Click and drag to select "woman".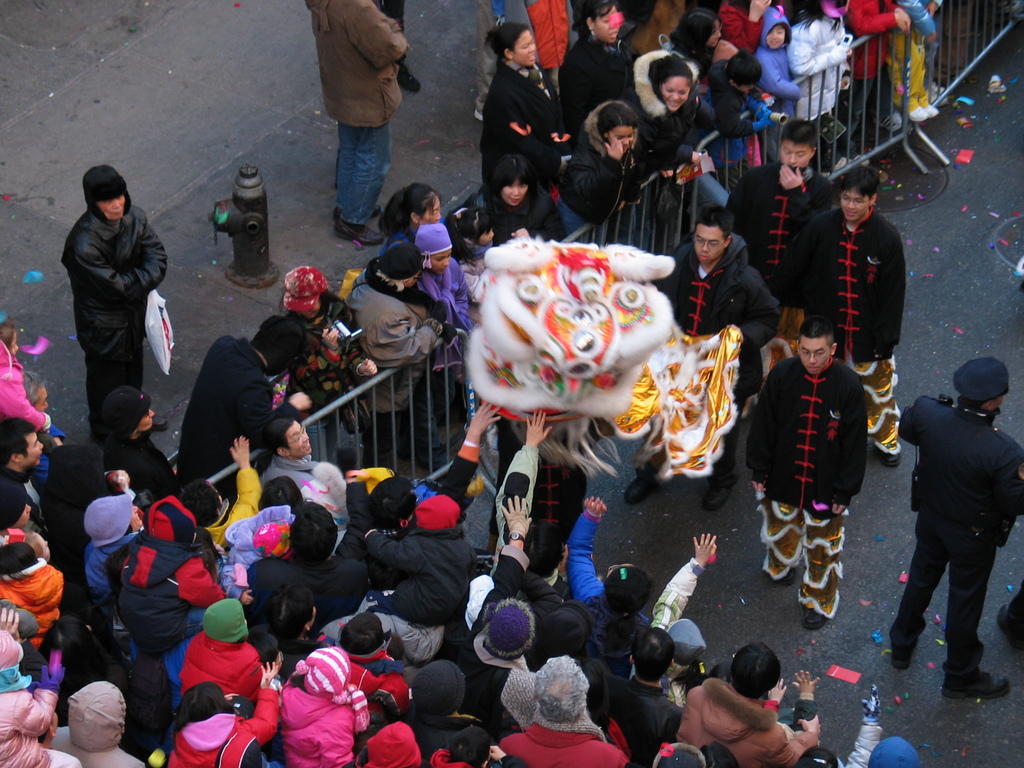
Selection: (x1=344, y1=244, x2=452, y2=471).
